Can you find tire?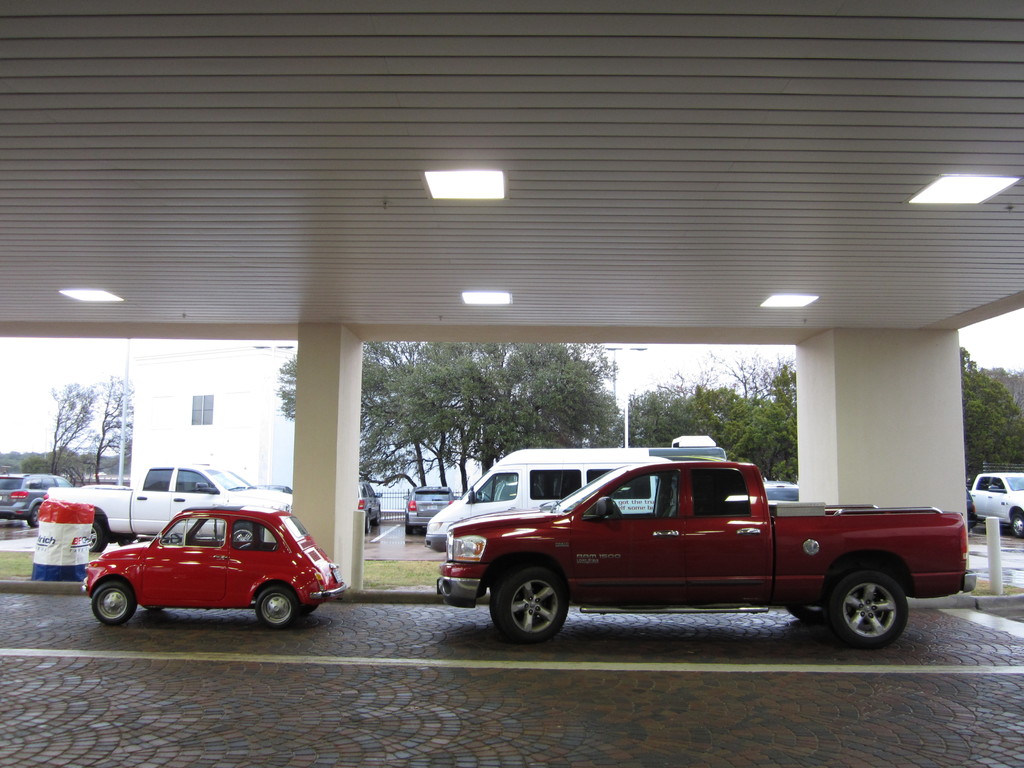
Yes, bounding box: left=493, top=566, right=566, bottom=640.
